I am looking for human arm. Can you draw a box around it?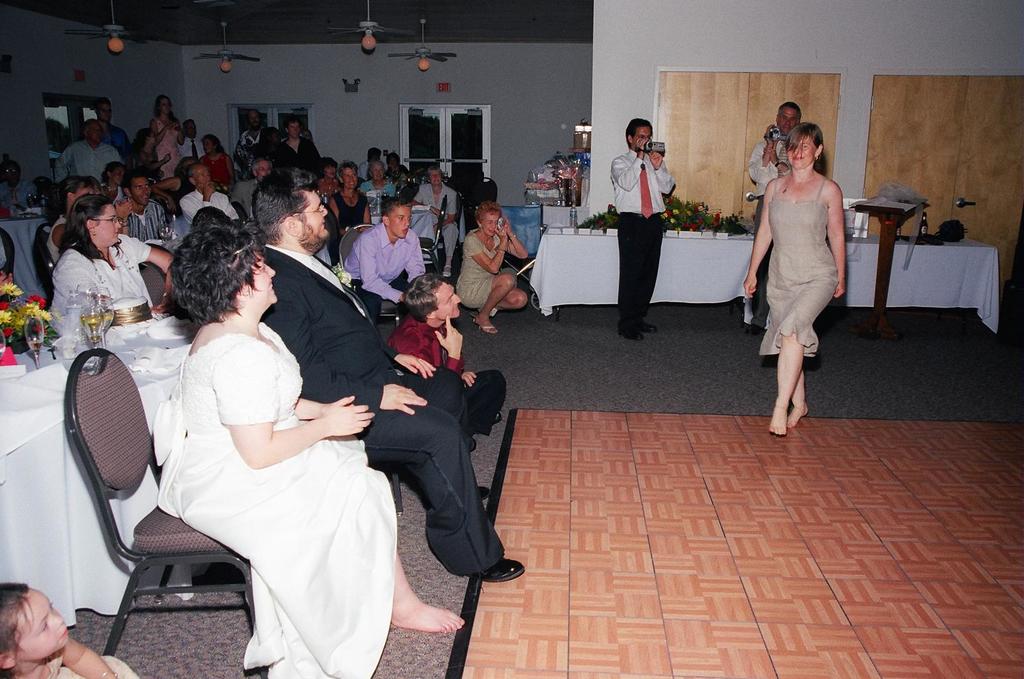
Sure, the bounding box is BBox(399, 313, 463, 381).
